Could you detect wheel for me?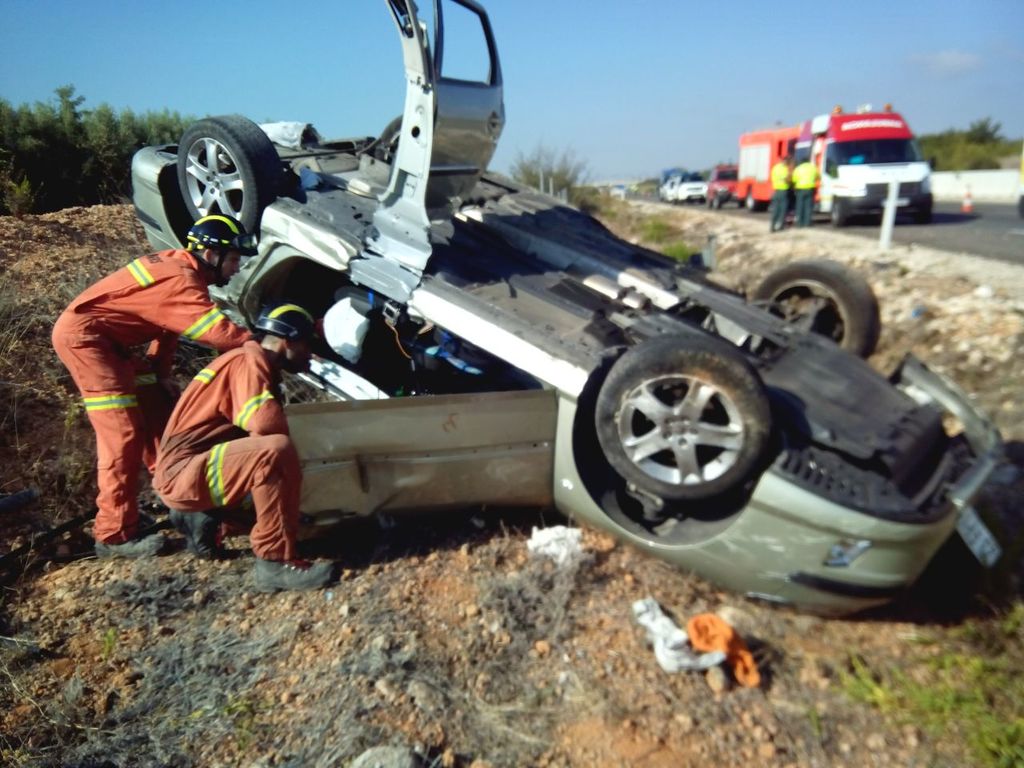
Detection result: bbox=(373, 114, 405, 162).
